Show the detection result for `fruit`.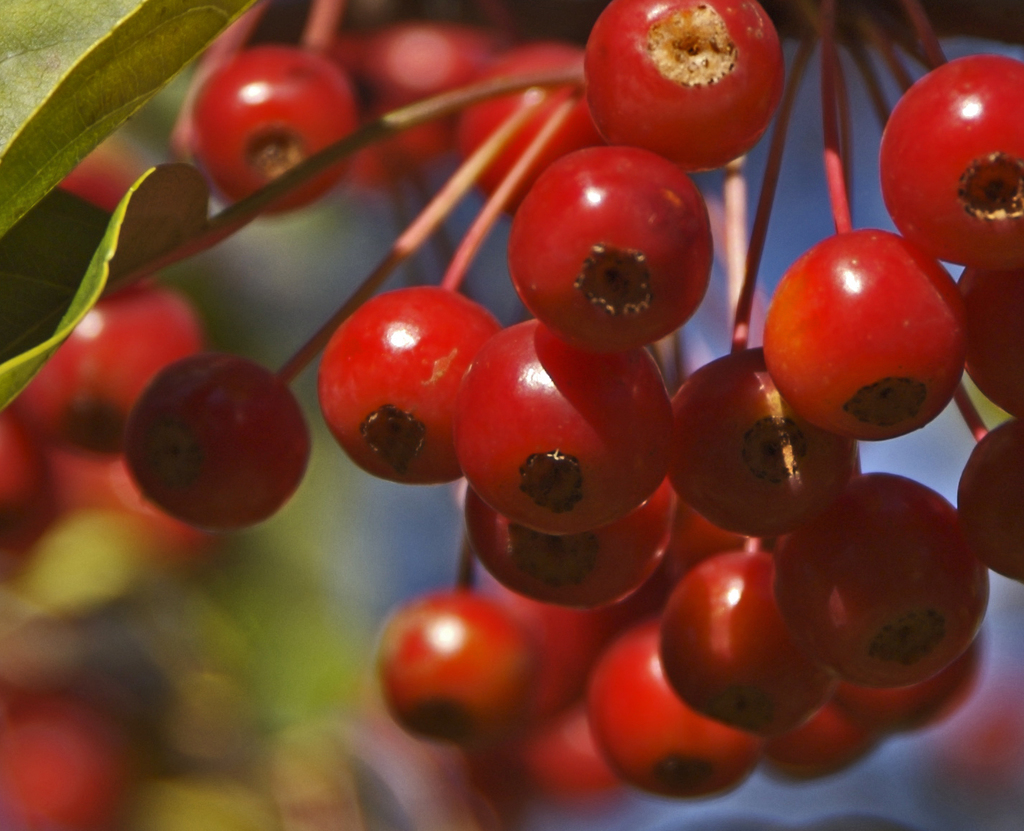
bbox=(0, 711, 136, 829).
